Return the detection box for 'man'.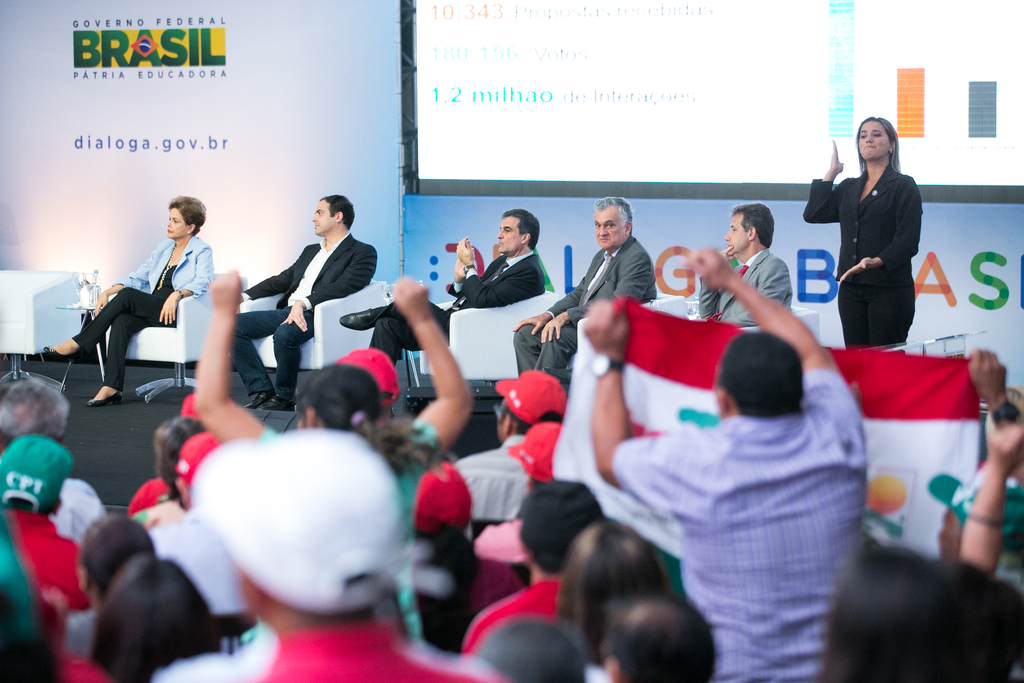
<bbox>368, 205, 534, 365</bbox>.
